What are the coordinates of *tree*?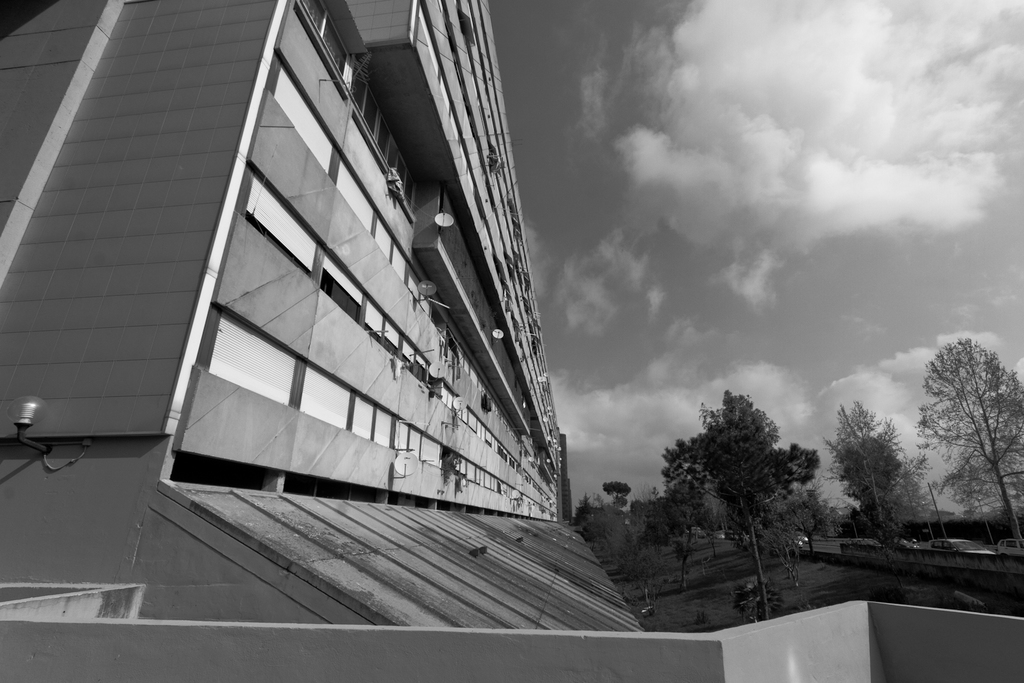
(x1=602, y1=476, x2=628, y2=506).
